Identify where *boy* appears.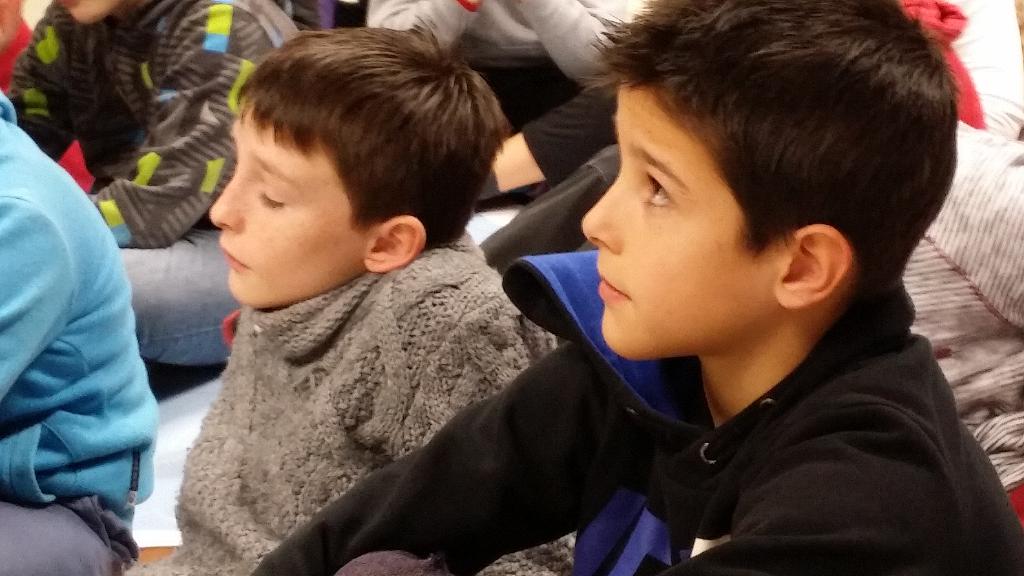
Appears at rect(237, 0, 1023, 569).
